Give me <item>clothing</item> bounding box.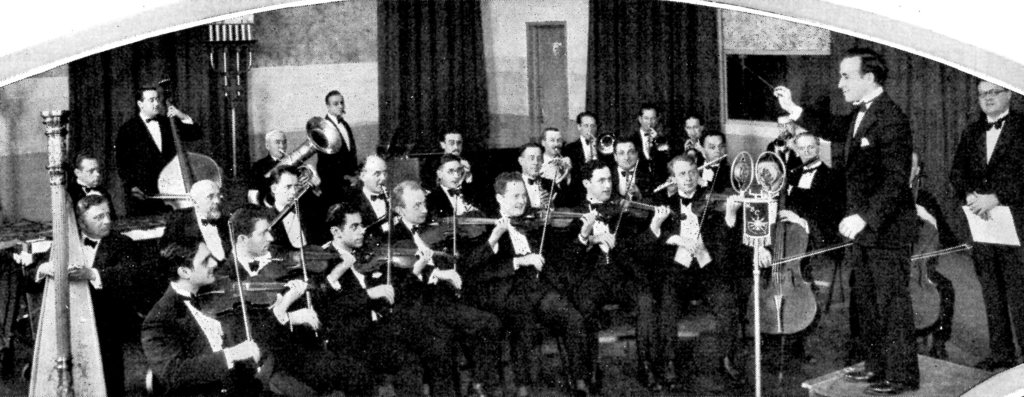
<box>570,137,599,200</box>.
